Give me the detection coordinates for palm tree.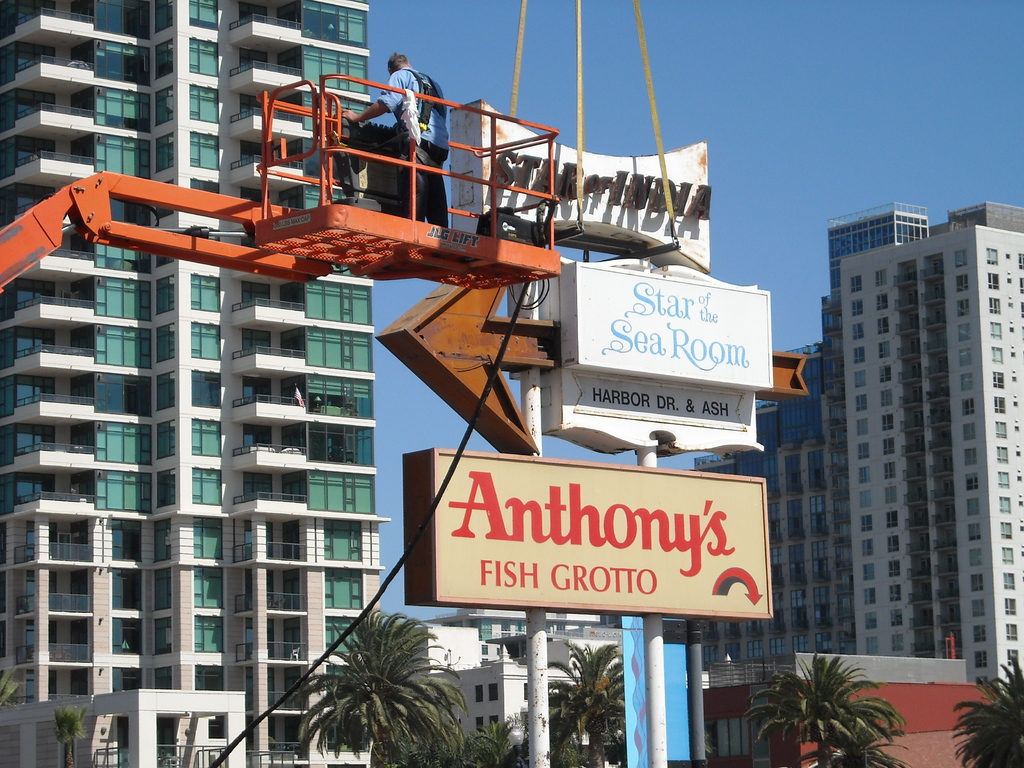
{"left": 553, "top": 639, "right": 630, "bottom": 767}.
